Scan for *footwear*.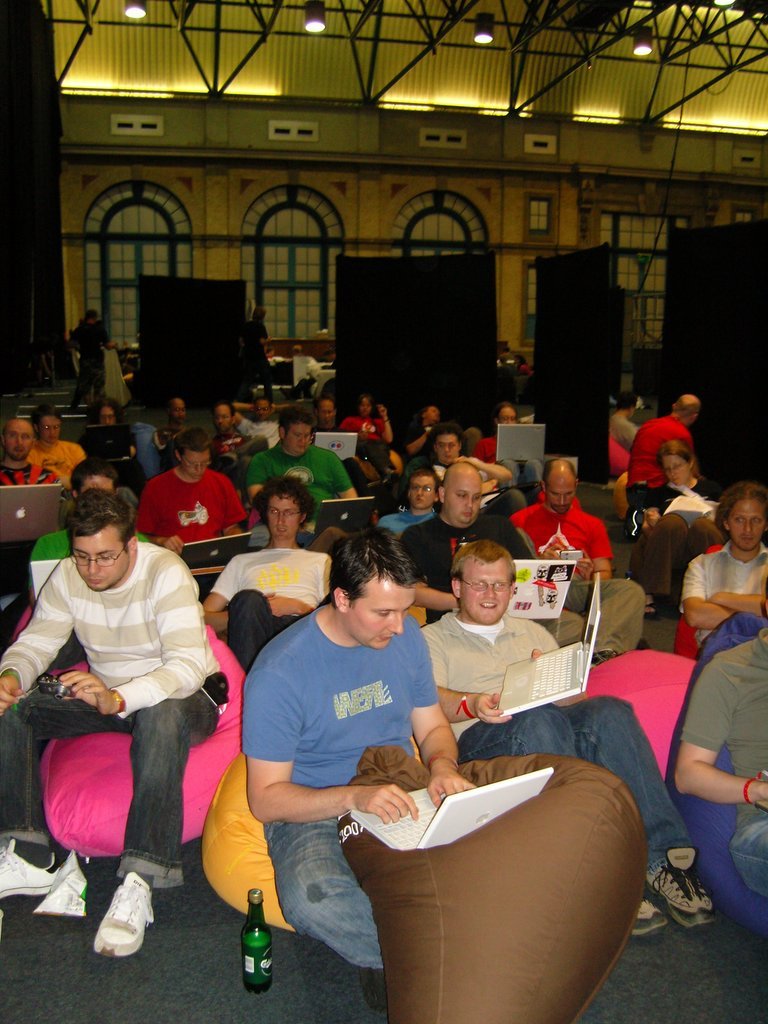
Scan result: (x1=615, y1=886, x2=673, y2=936).
